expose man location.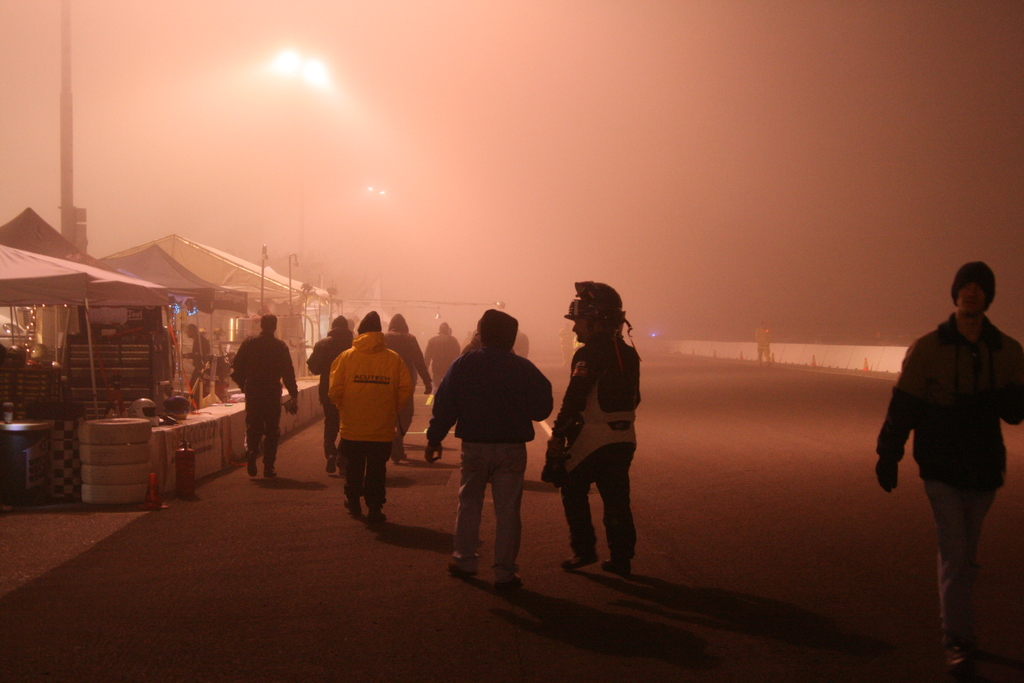
Exposed at (left=539, top=279, right=643, bottom=577).
